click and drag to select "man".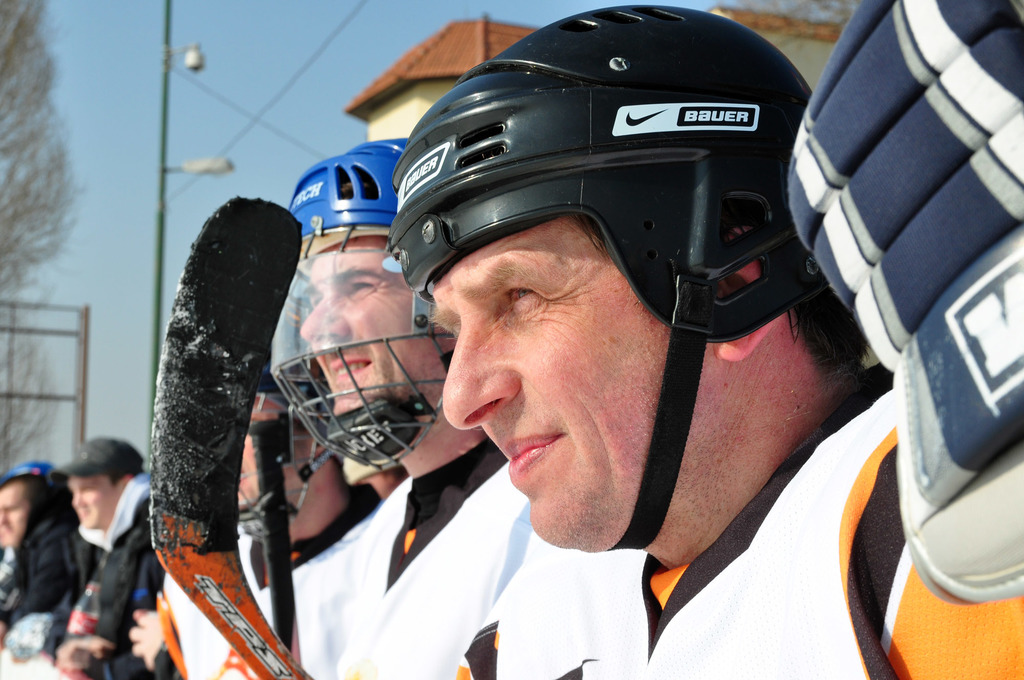
Selection: (266, 138, 529, 679).
